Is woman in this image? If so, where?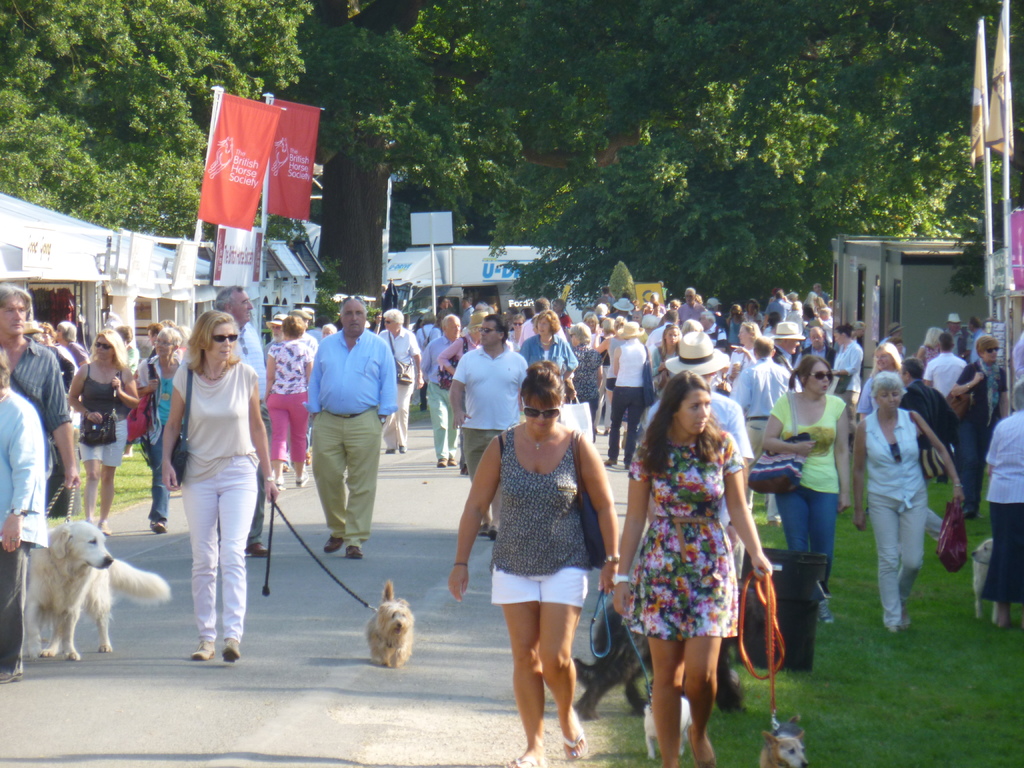
Yes, at box=[133, 323, 182, 534].
